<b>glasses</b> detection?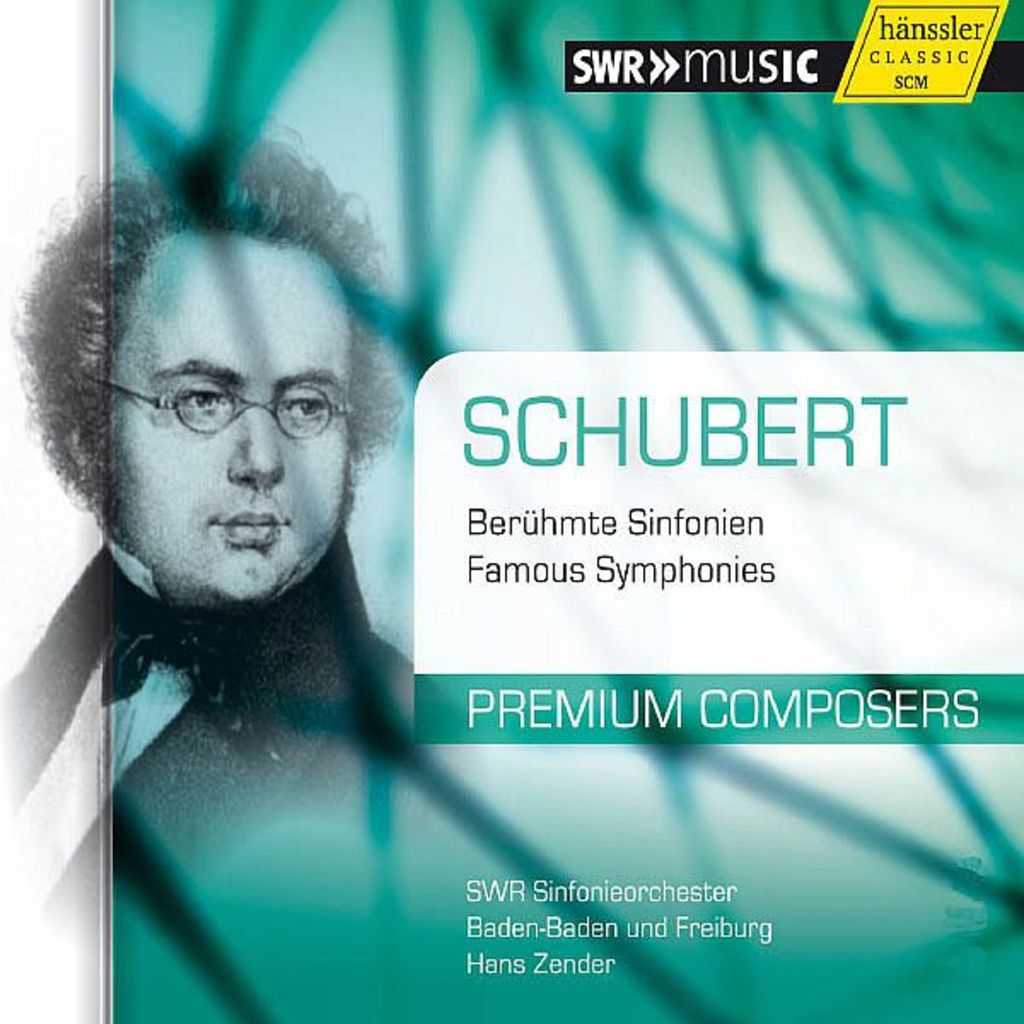
108:369:358:440
